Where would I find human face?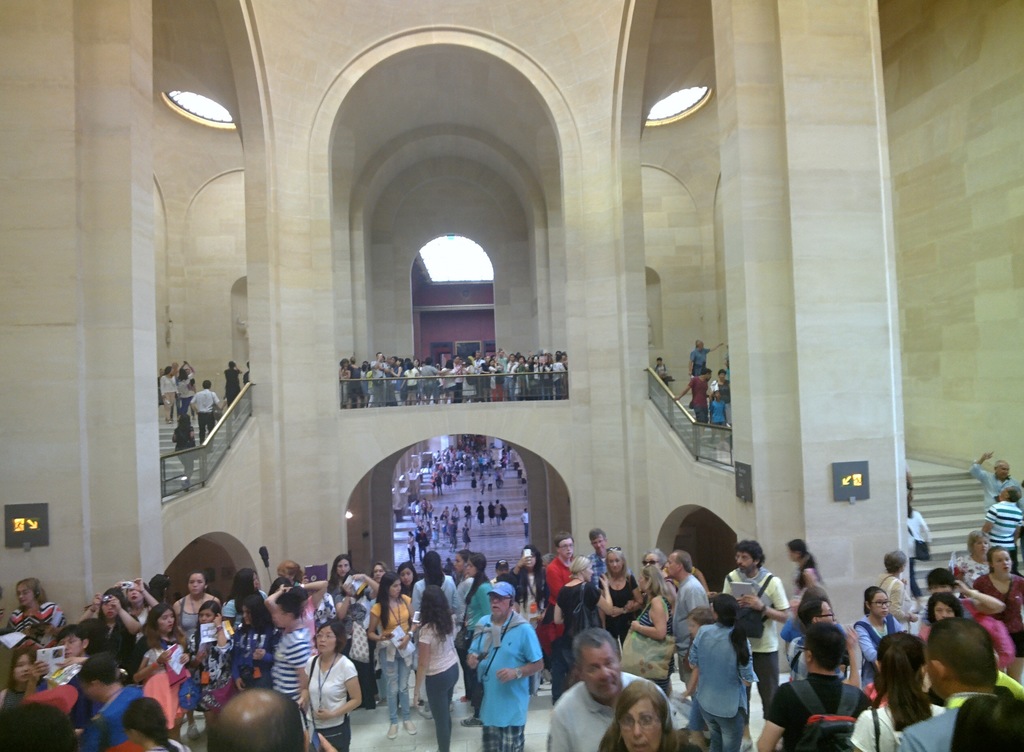
At <box>643,554,662,564</box>.
